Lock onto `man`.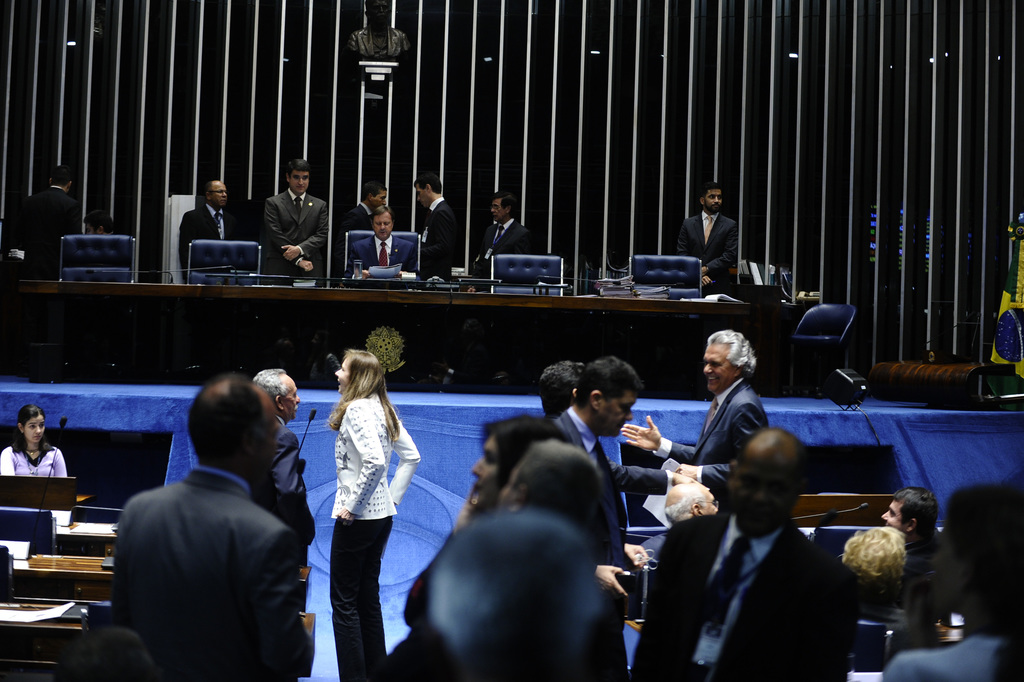
Locked: [x1=101, y1=367, x2=318, y2=681].
